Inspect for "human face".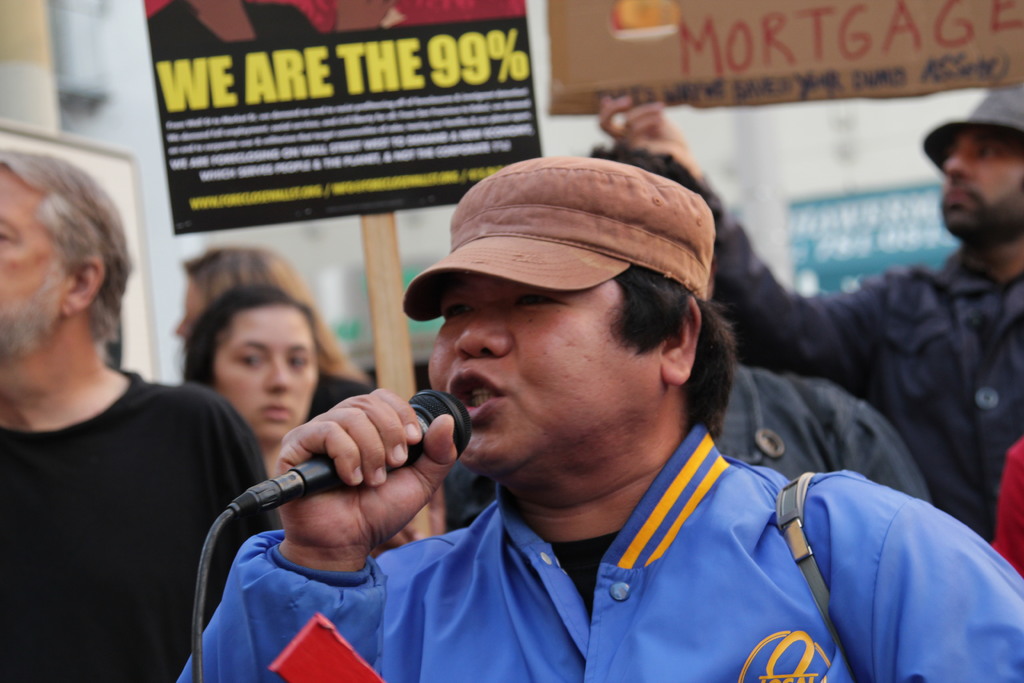
Inspection: bbox(419, 268, 669, 495).
